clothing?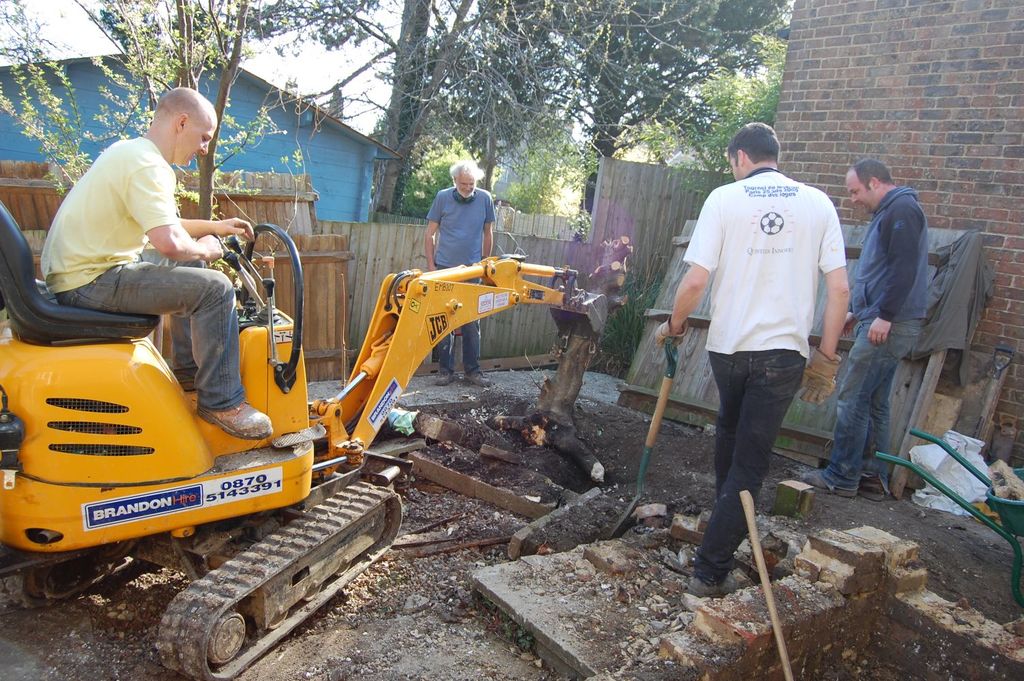
[x1=33, y1=137, x2=254, y2=431]
